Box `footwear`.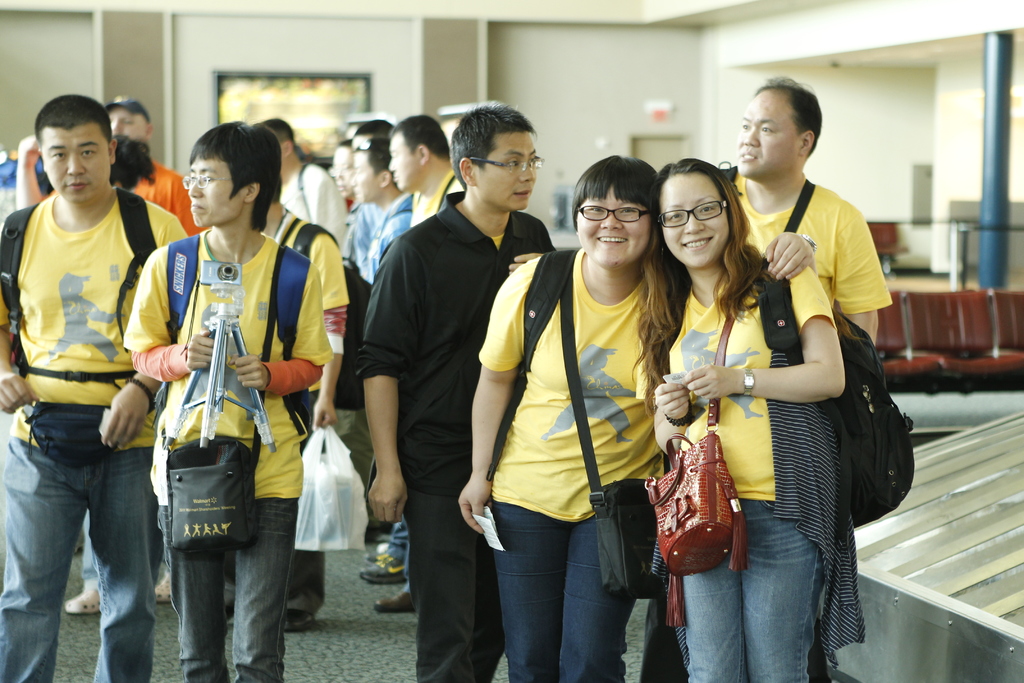
[x1=358, y1=551, x2=406, y2=577].
